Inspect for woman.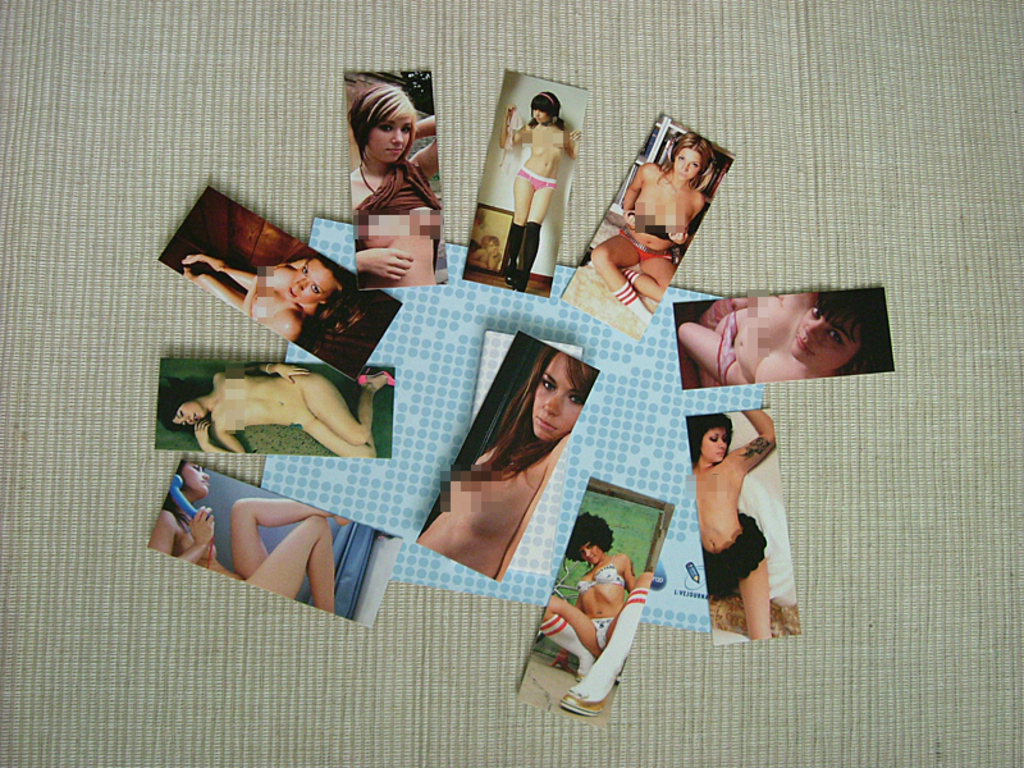
Inspection: (x1=159, y1=360, x2=396, y2=461).
